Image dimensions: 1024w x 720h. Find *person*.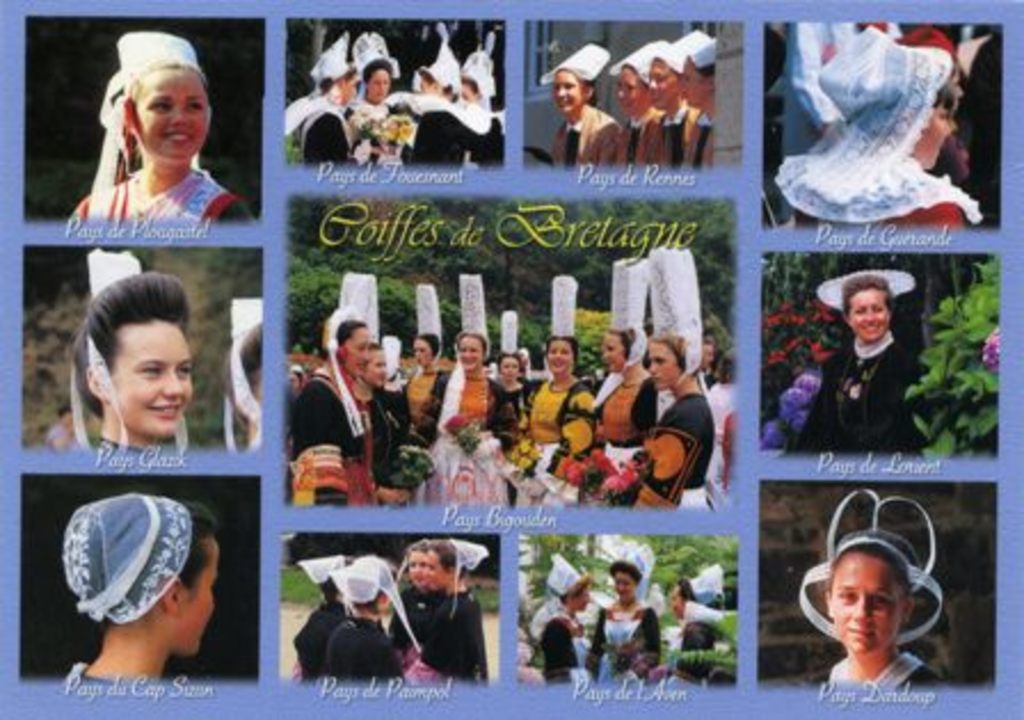
{"left": 775, "top": 23, "right": 990, "bottom": 231}.
